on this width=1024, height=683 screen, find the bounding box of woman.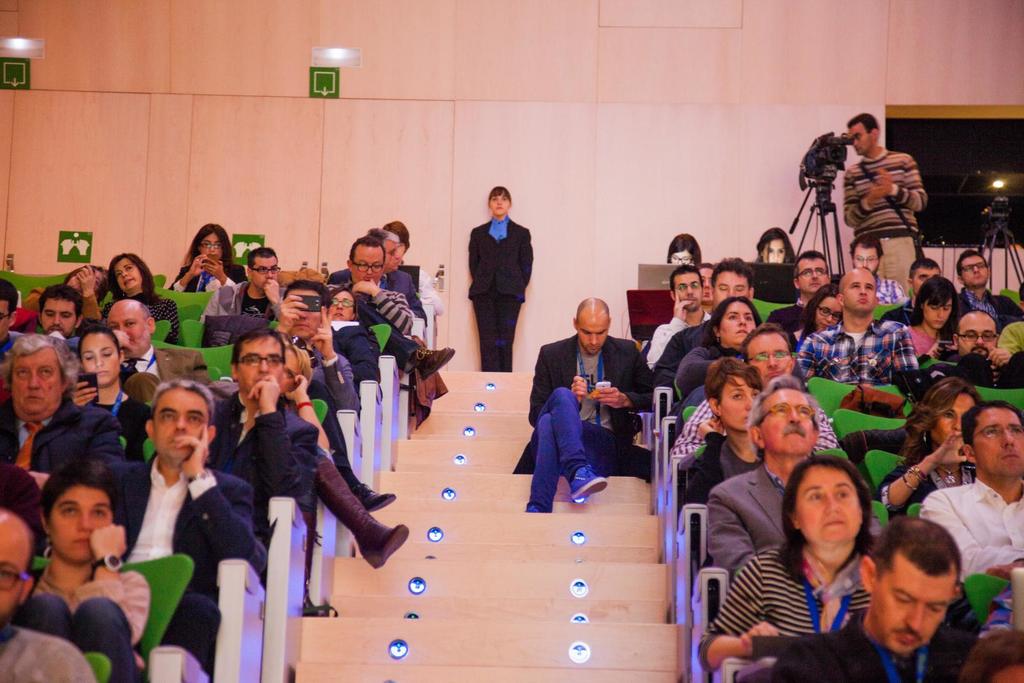
Bounding box: [380,220,440,319].
